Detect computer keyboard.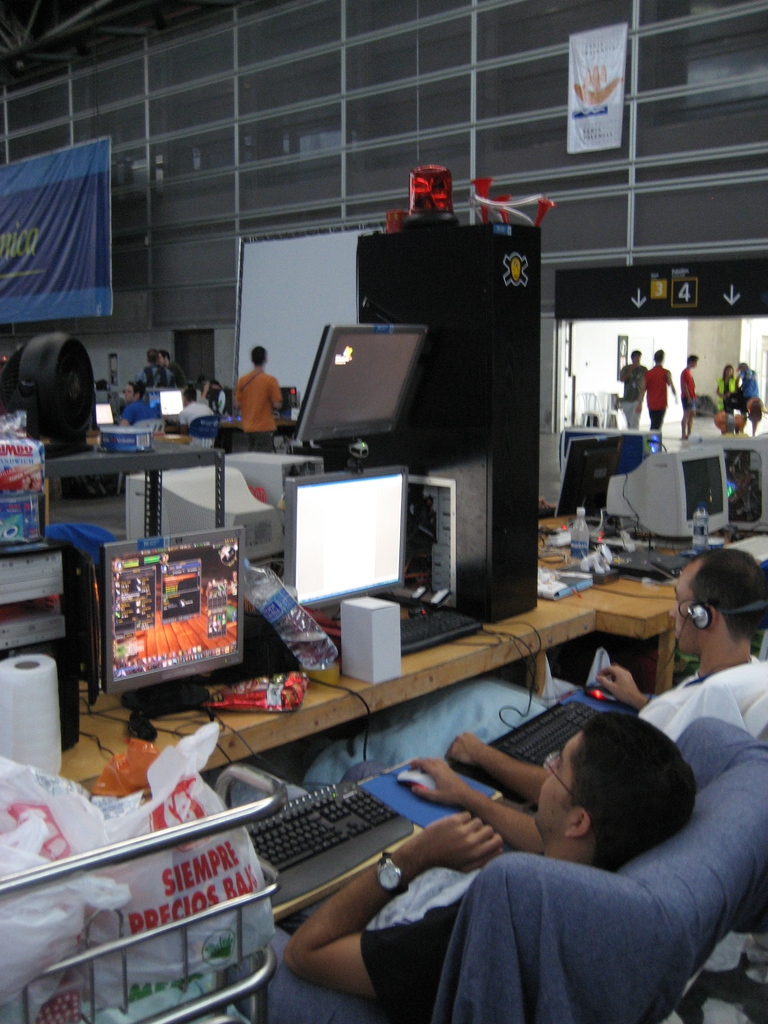
Detected at bbox=[478, 627, 611, 770].
